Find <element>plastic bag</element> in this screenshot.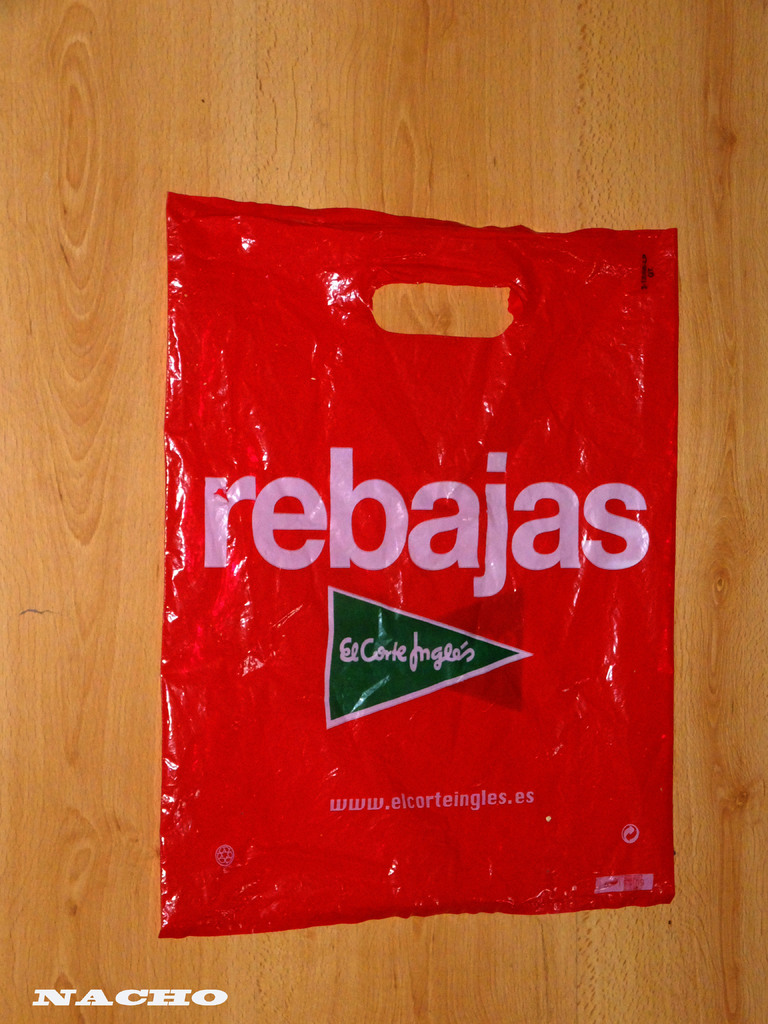
The bounding box for <element>plastic bag</element> is bbox=[156, 189, 681, 934].
